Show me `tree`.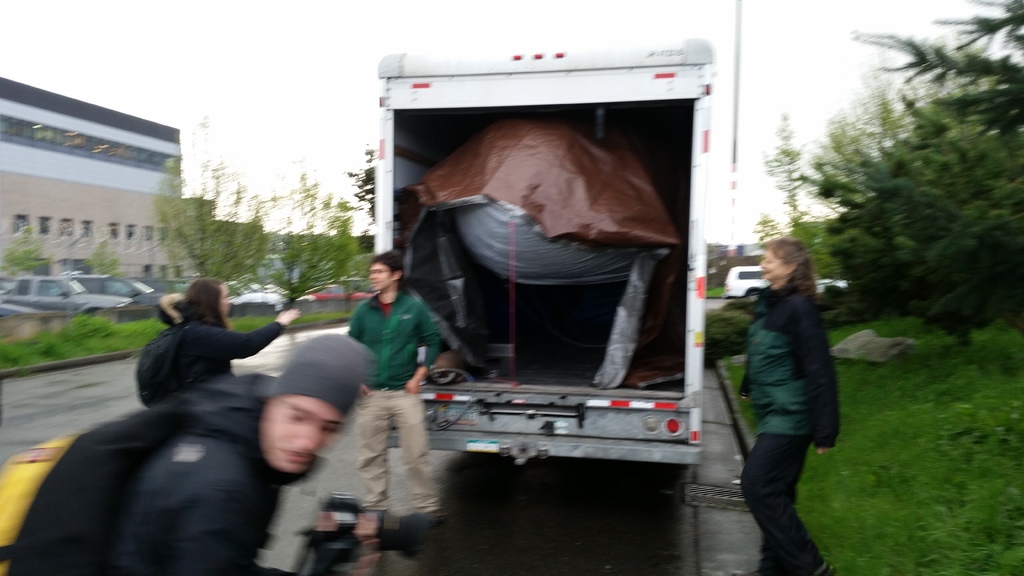
`tree` is here: bbox=(0, 216, 52, 281).
